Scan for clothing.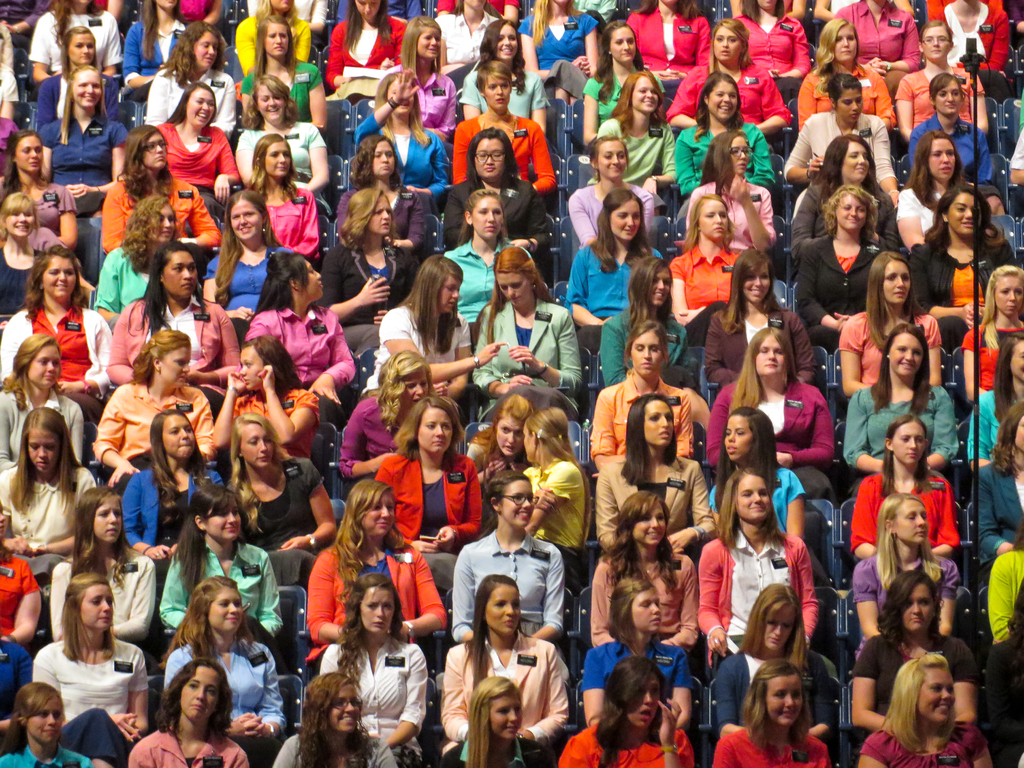
Scan result: crop(714, 373, 828, 506).
